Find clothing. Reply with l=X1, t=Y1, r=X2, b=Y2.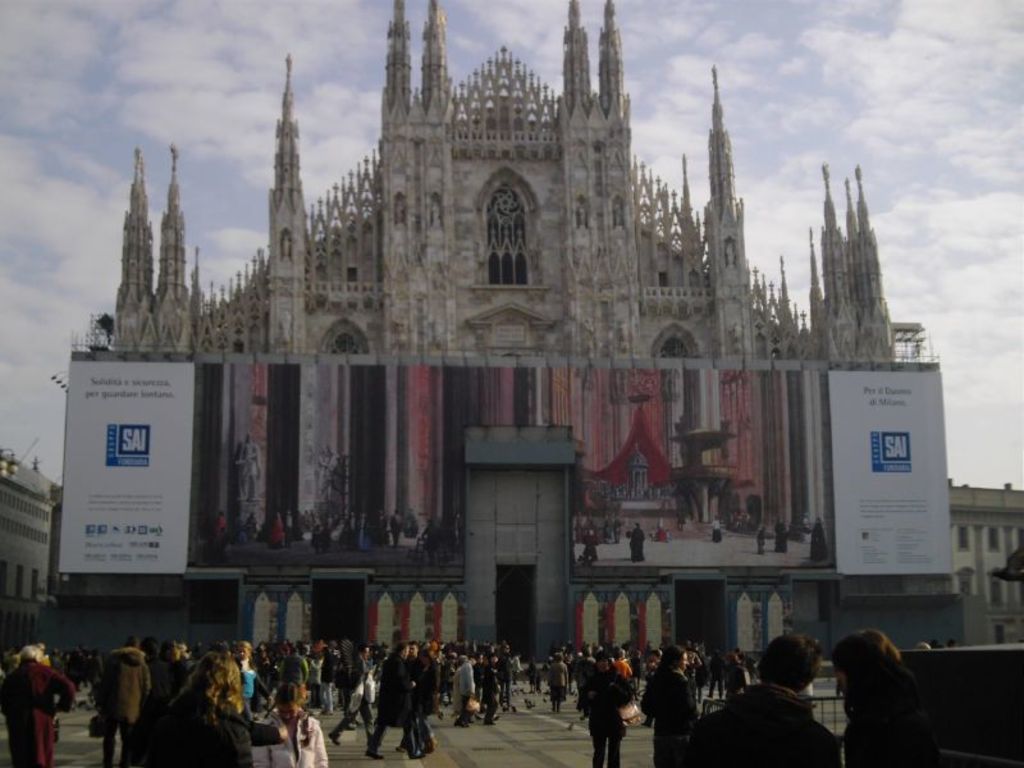
l=406, t=649, r=447, b=746.
